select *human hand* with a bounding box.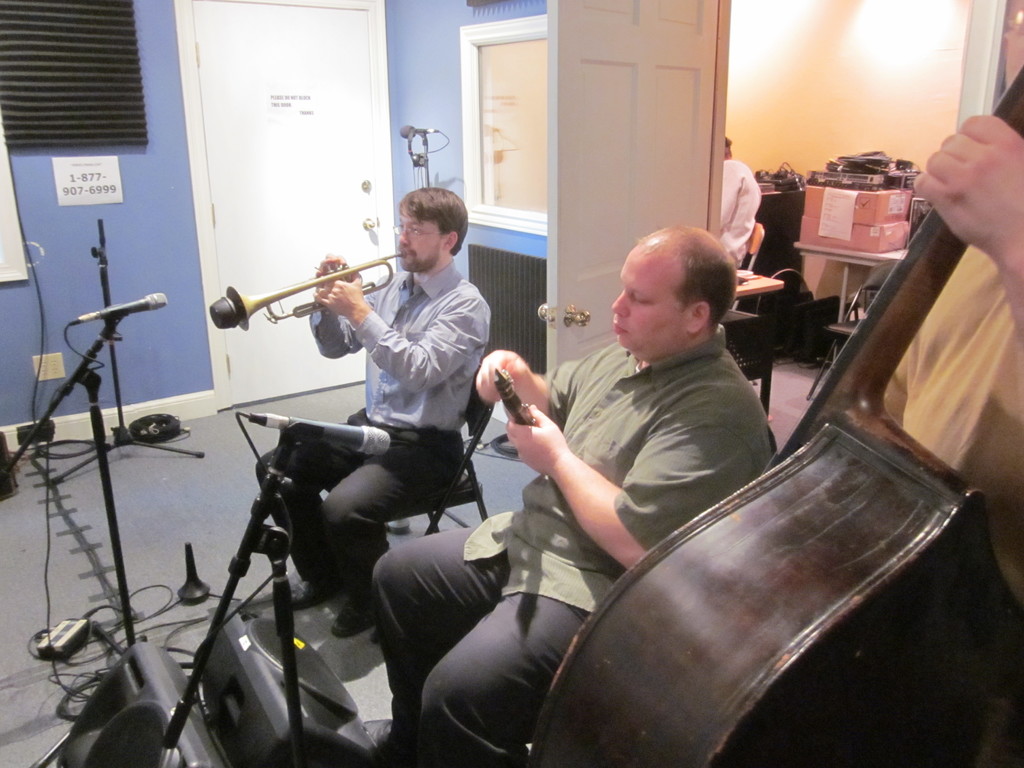
910, 111, 1023, 264.
